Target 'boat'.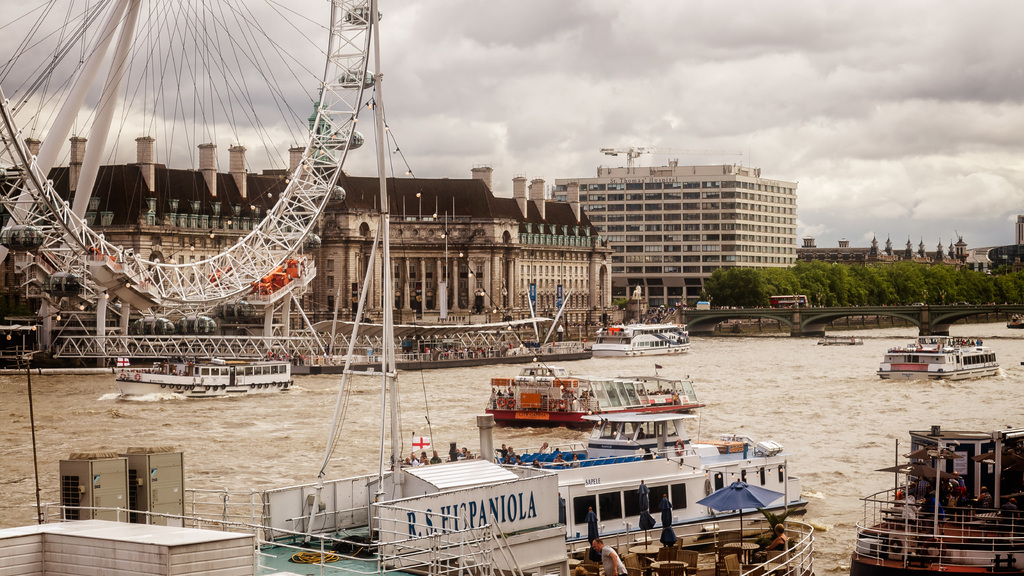
Target region: <region>872, 319, 1005, 389</region>.
